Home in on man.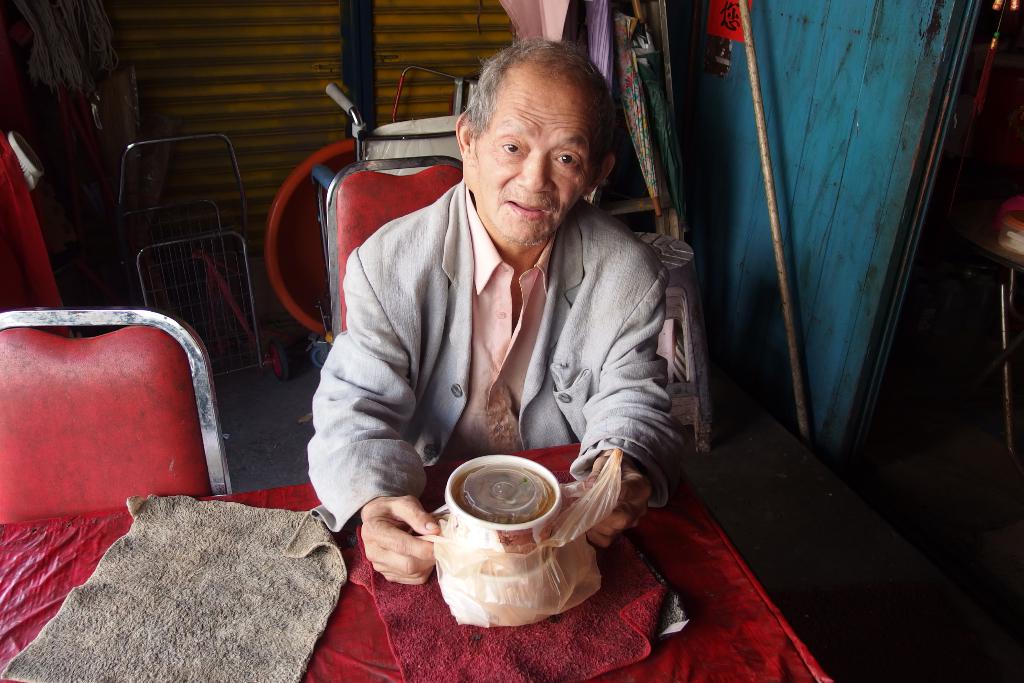
Homed in at 312 39 672 584.
